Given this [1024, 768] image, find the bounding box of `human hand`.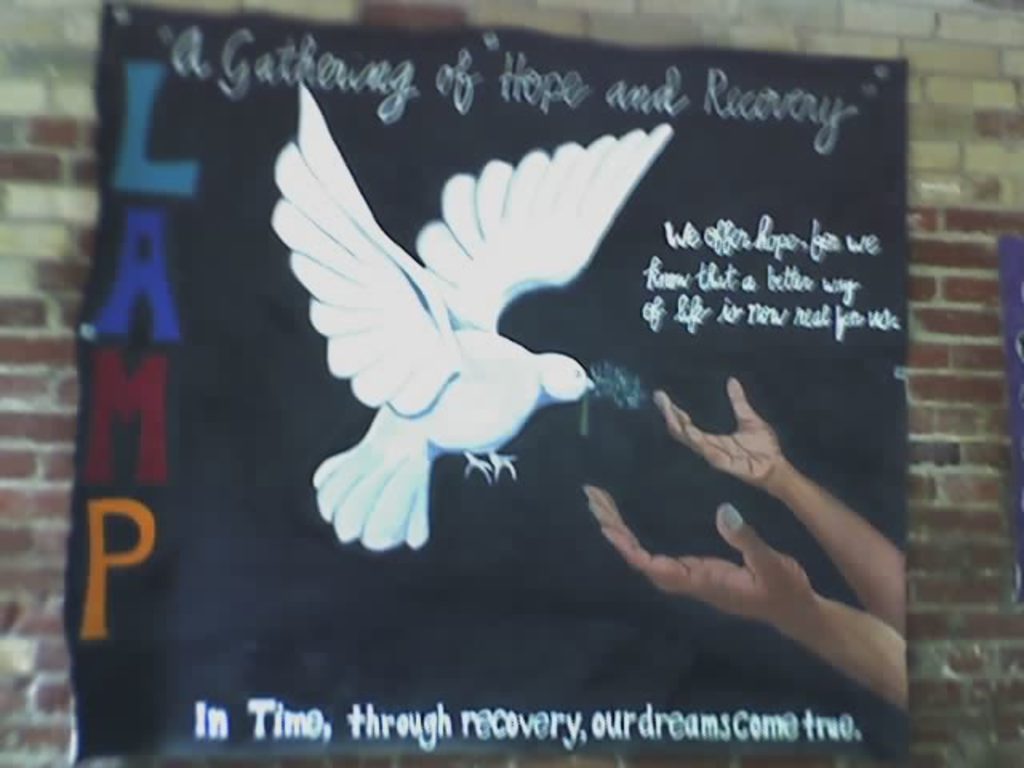
bbox=(582, 483, 813, 624).
